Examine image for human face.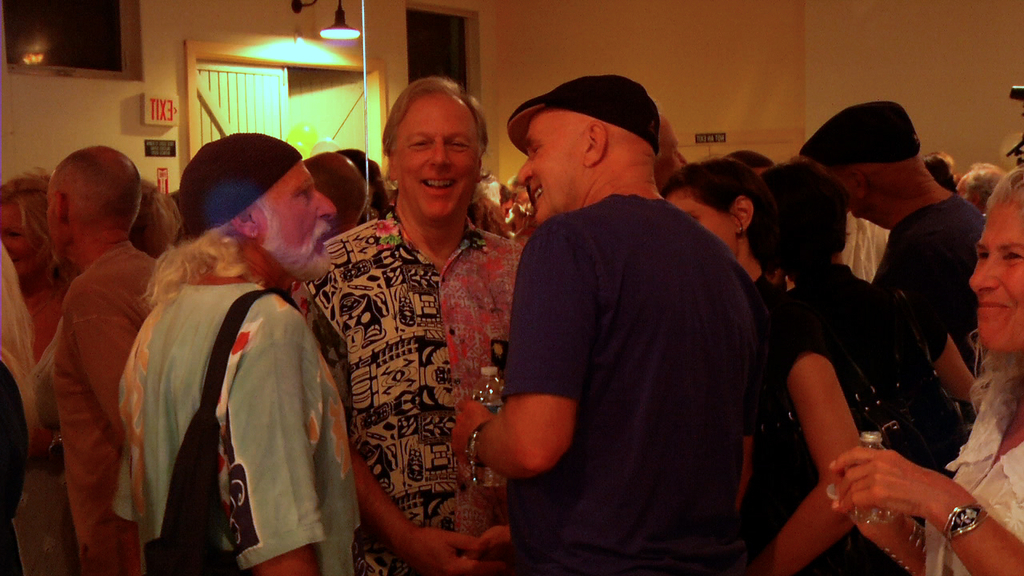
Examination result: rect(664, 190, 735, 260).
